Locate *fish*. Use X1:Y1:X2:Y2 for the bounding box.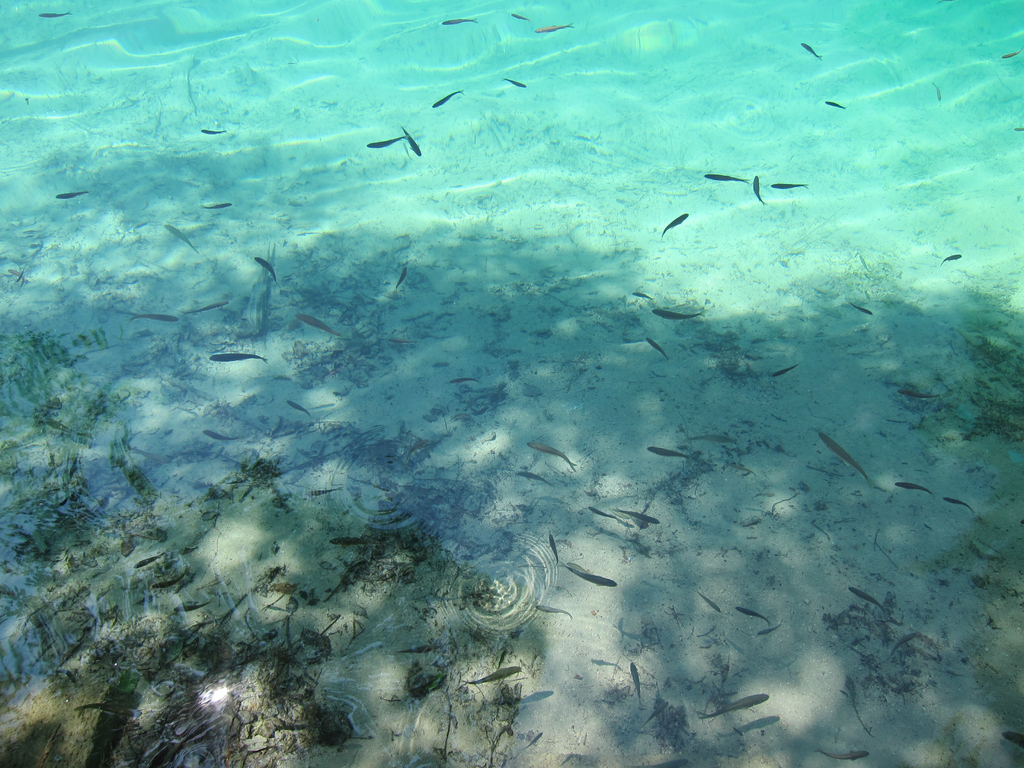
584:506:611:518.
